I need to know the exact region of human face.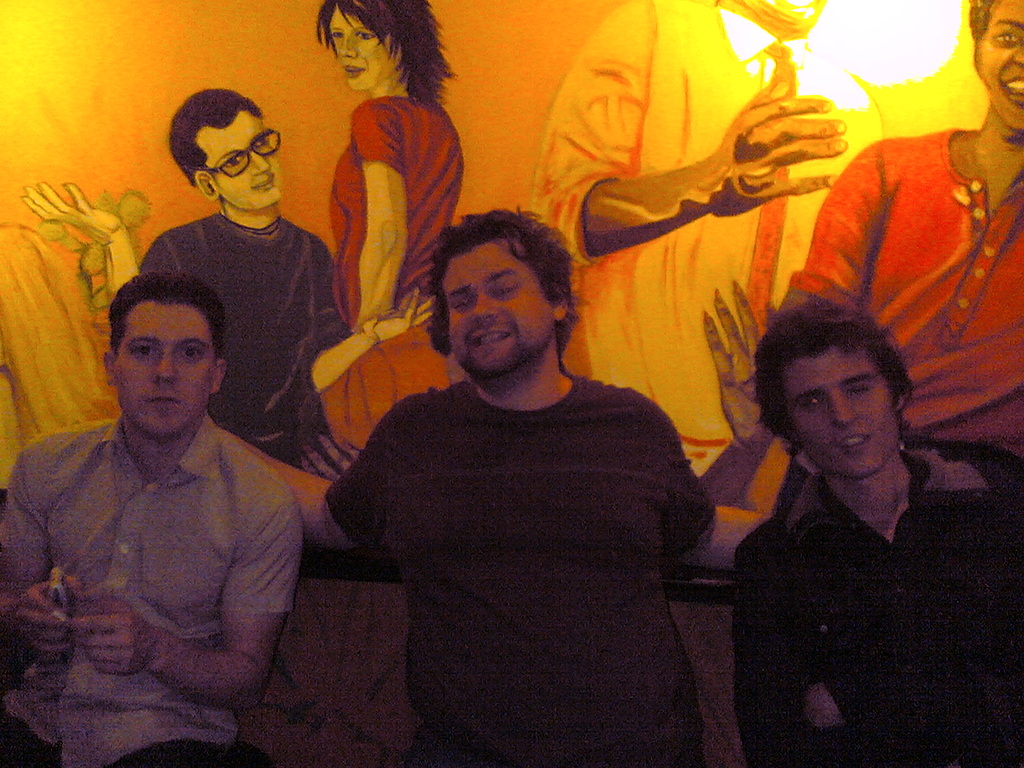
Region: 205/113/279/210.
